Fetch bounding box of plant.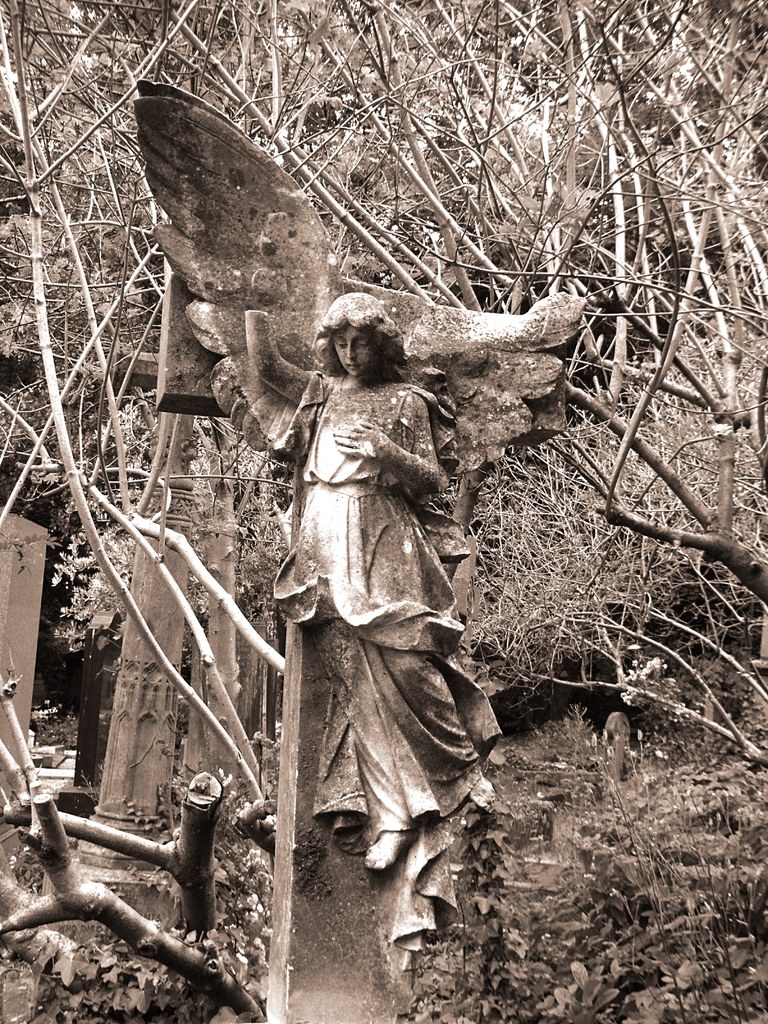
Bbox: box(448, 797, 526, 1021).
